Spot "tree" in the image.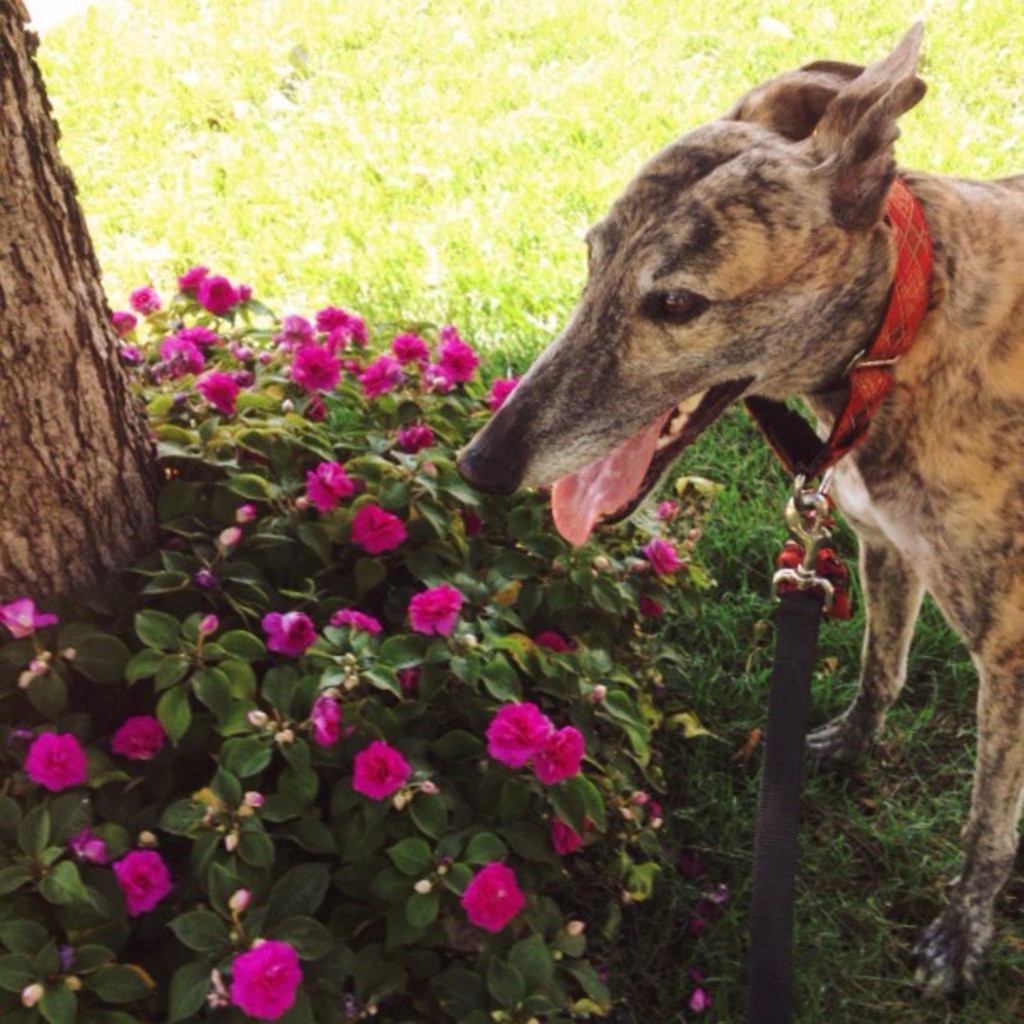
"tree" found at box=[0, 0, 229, 688].
